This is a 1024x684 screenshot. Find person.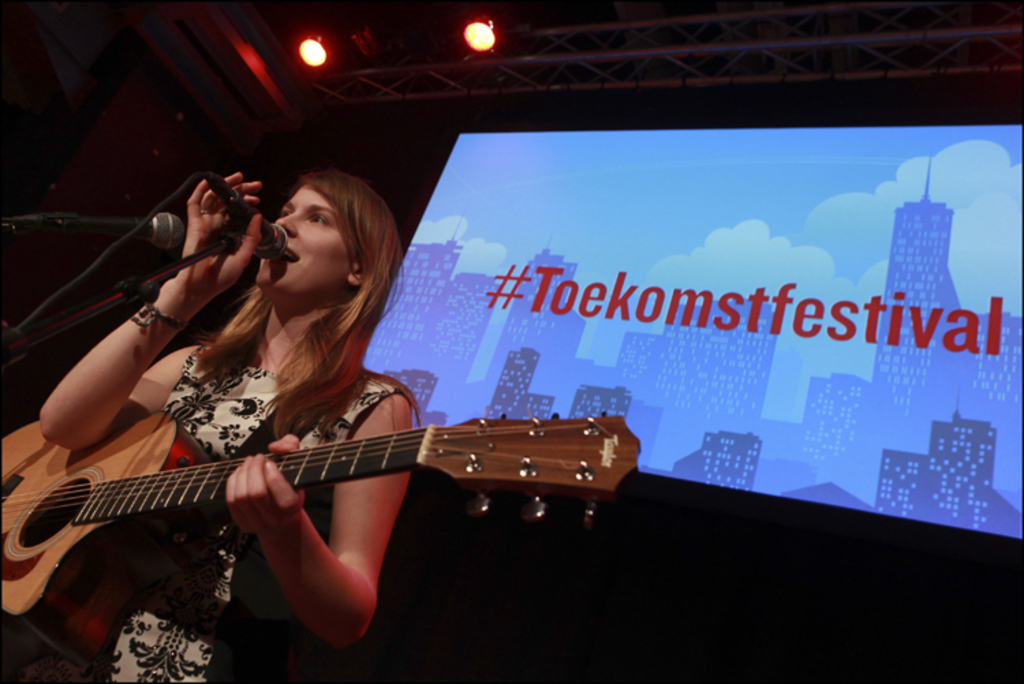
Bounding box: detection(27, 197, 498, 664).
